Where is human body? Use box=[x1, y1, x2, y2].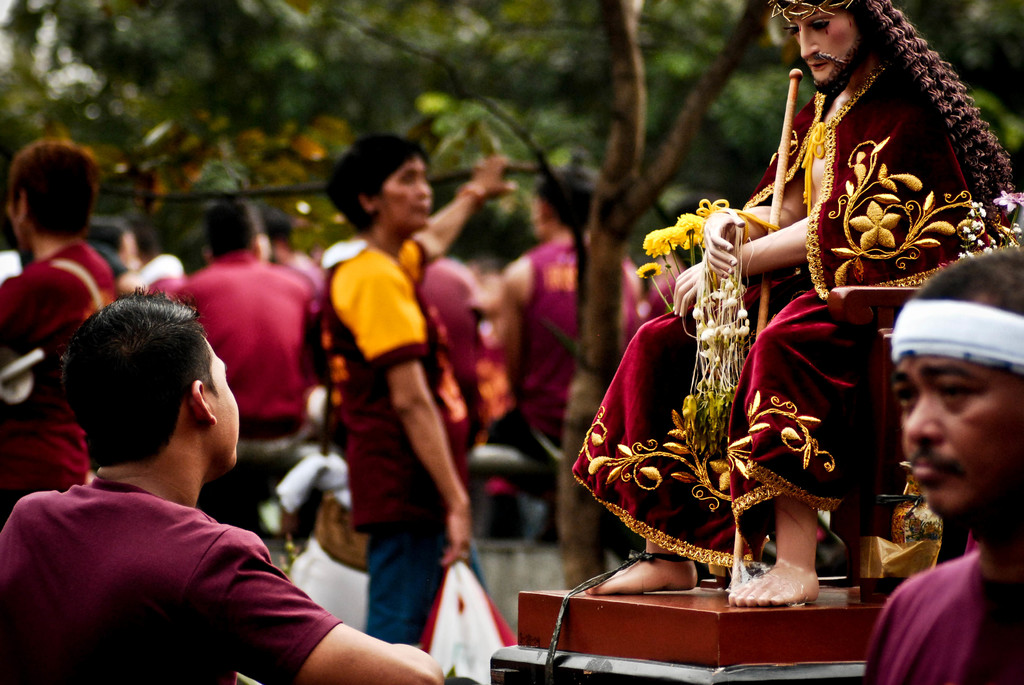
box=[317, 156, 519, 654].
